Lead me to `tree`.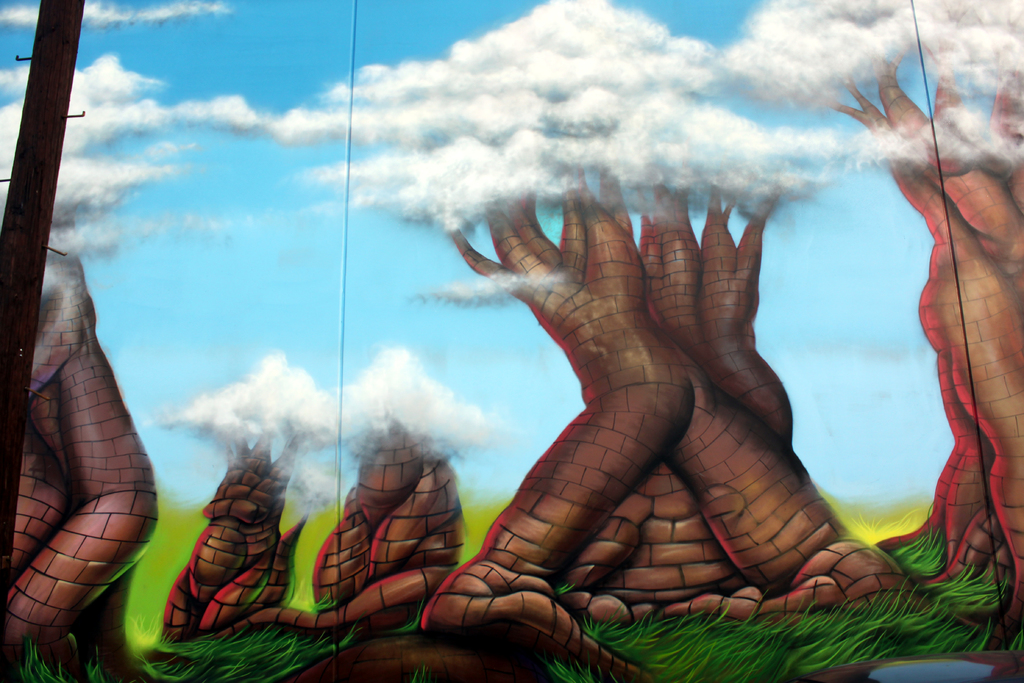
Lead to 719 0 1023 653.
